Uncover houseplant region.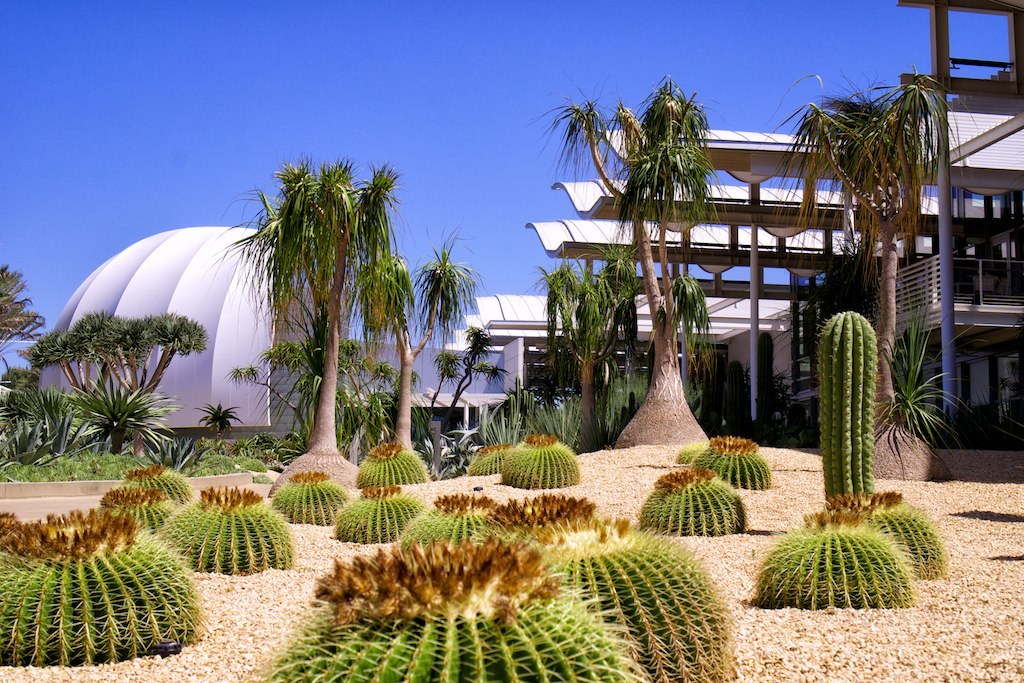
Uncovered: x1=272, y1=468, x2=362, y2=528.
